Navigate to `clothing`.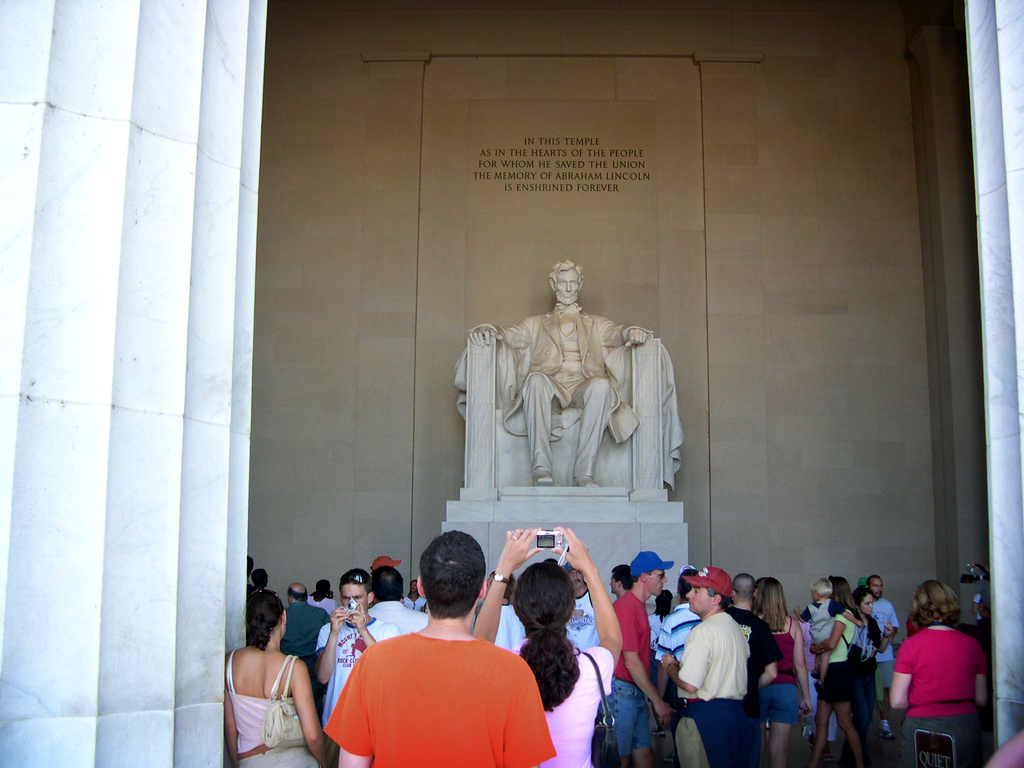
Navigation target: [x1=657, y1=602, x2=703, y2=668].
